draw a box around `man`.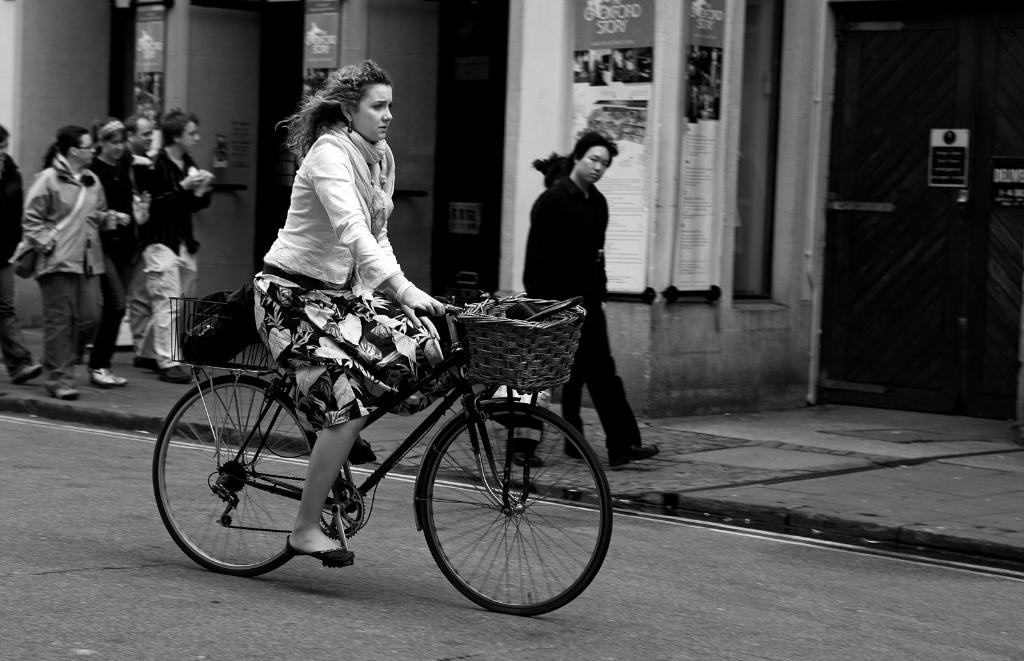
crop(132, 109, 224, 383).
